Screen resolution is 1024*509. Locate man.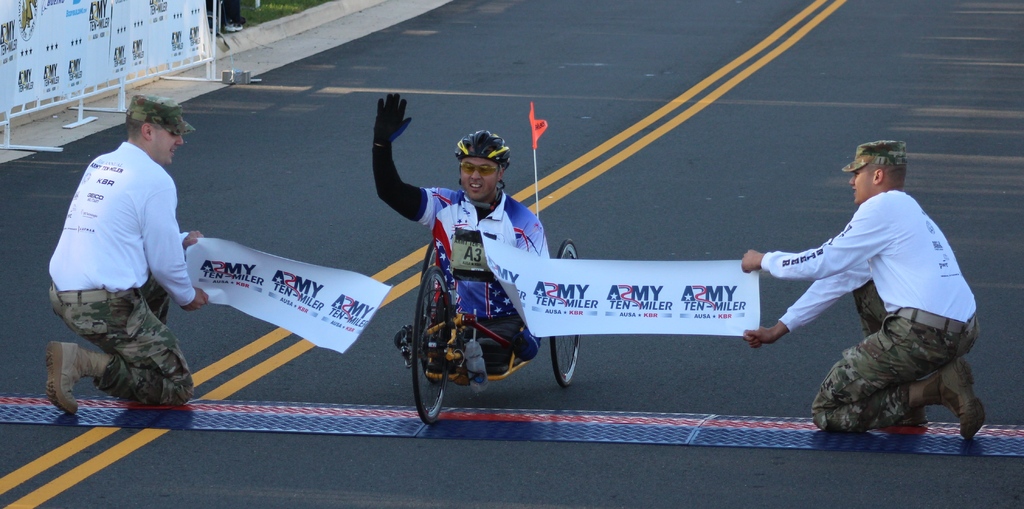
rect(736, 131, 994, 451).
